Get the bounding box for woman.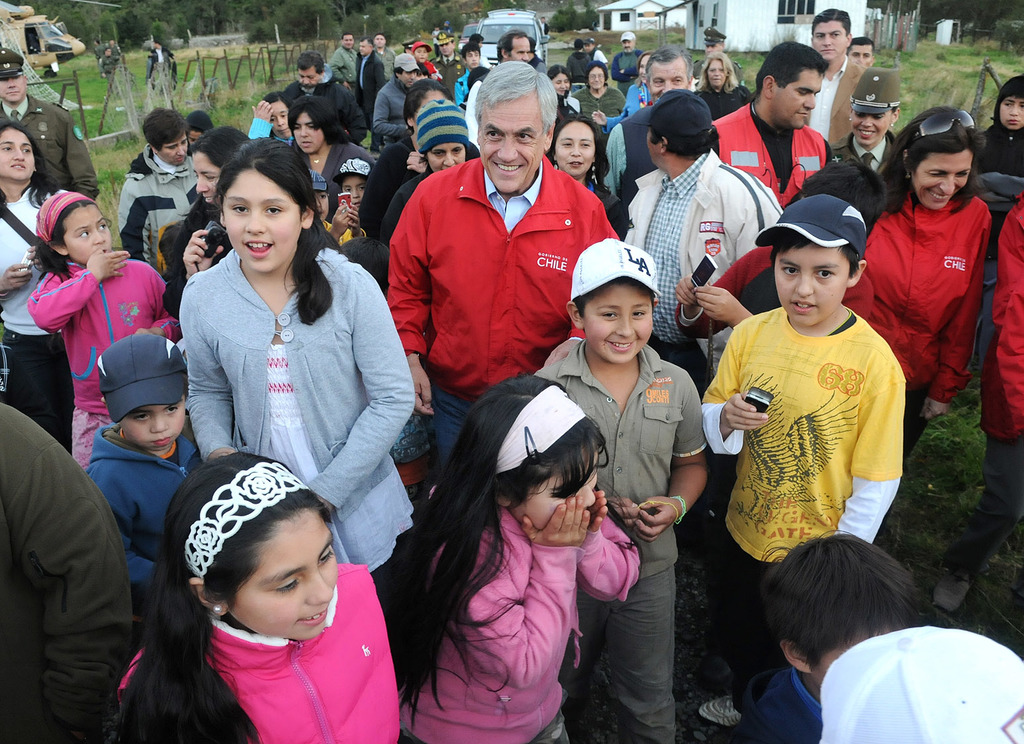
x1=0 y1=118 x2=75 y2=445.
